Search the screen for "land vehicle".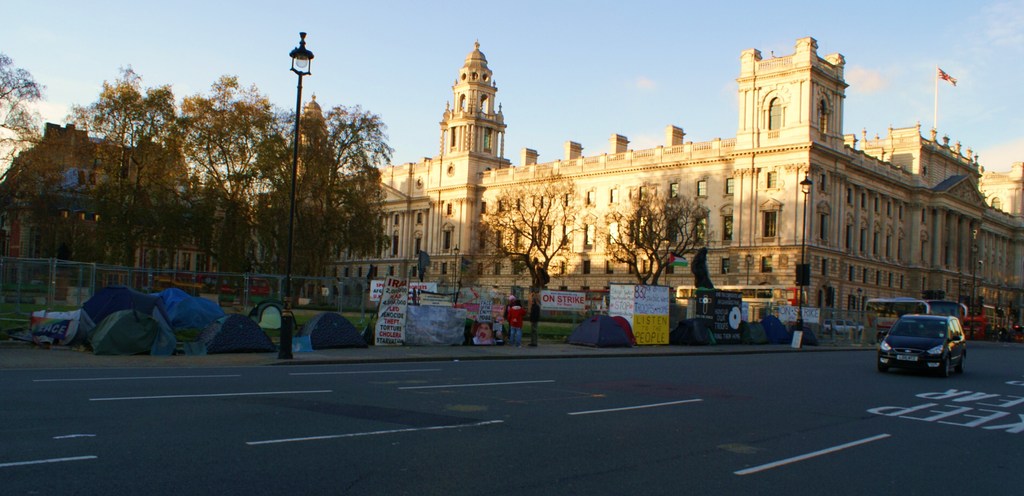
Found at detection(878, 294, 972, 369).
